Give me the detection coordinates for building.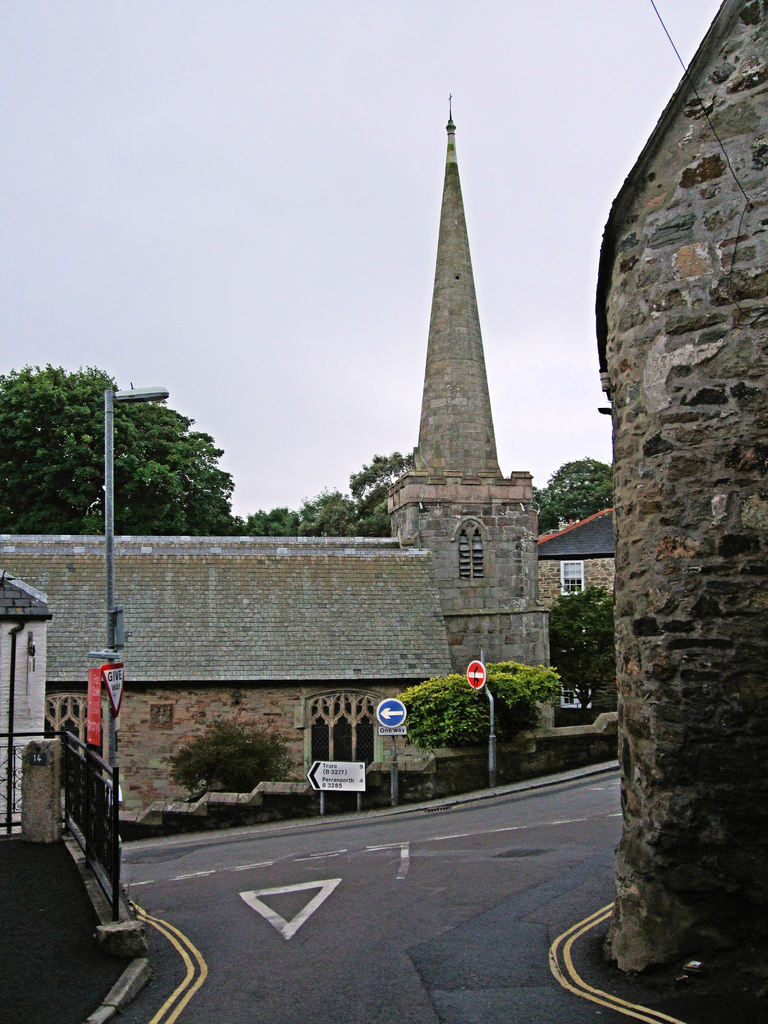
589 0 767 989.
